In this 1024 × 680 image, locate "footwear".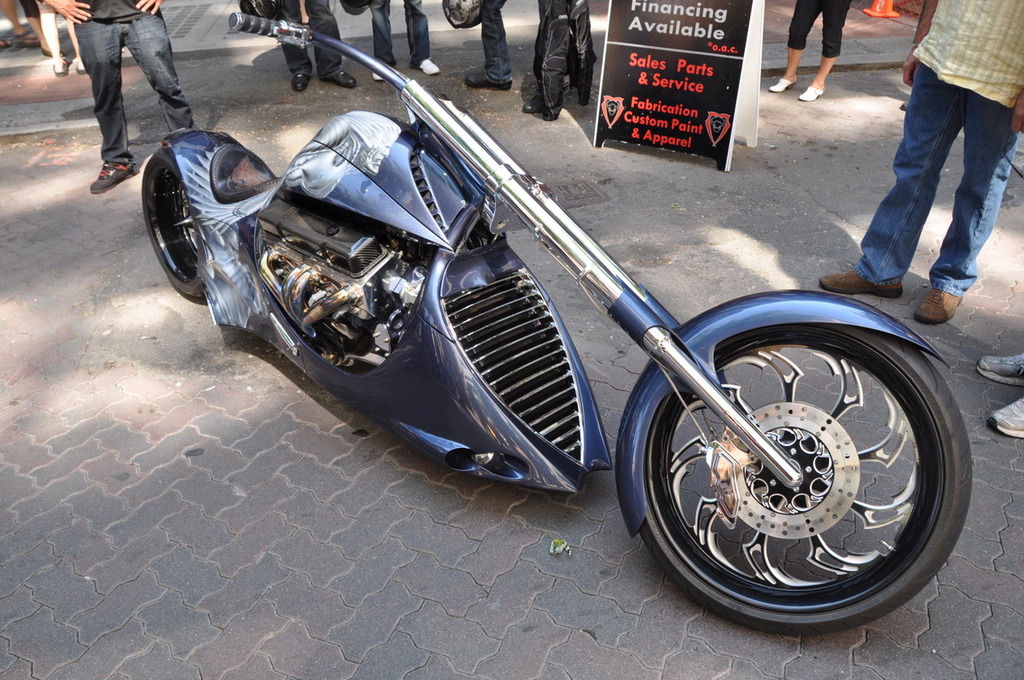
Bounding box: left=89, top=161, right=134, bottom=193.
